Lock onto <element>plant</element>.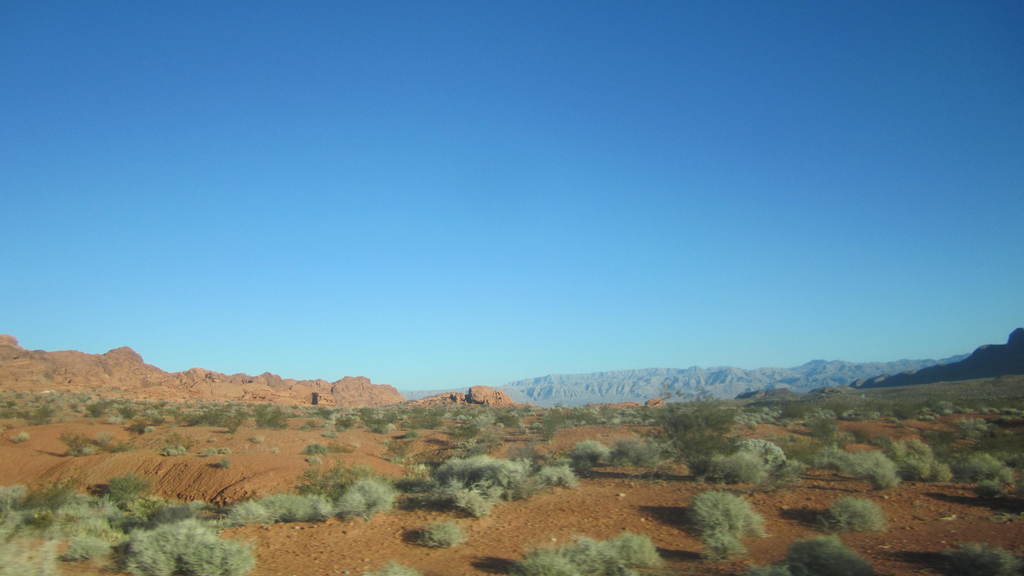
Locked: 740/559/787/575.
